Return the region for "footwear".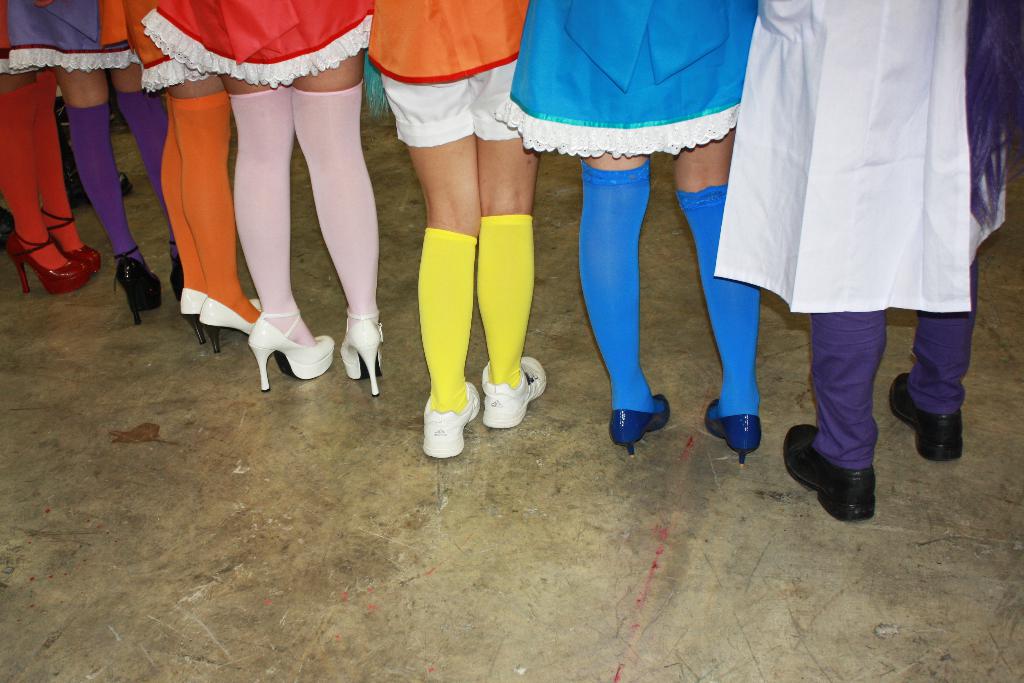
box=[337, 309, 383, 397].
